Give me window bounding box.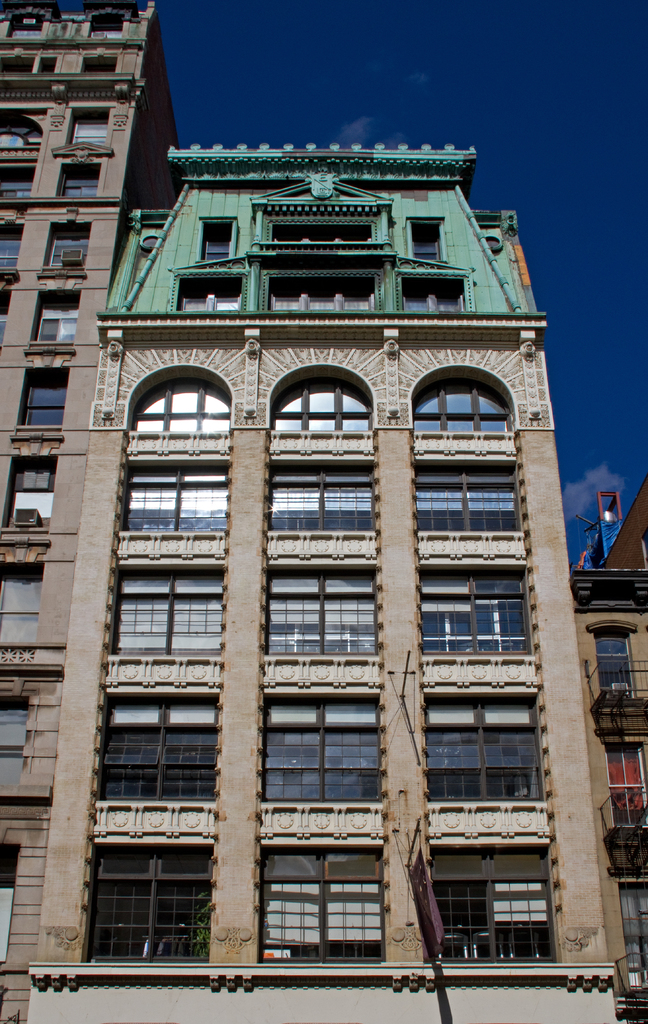
<bbox>254, 847, 389, 966</bbox>.
